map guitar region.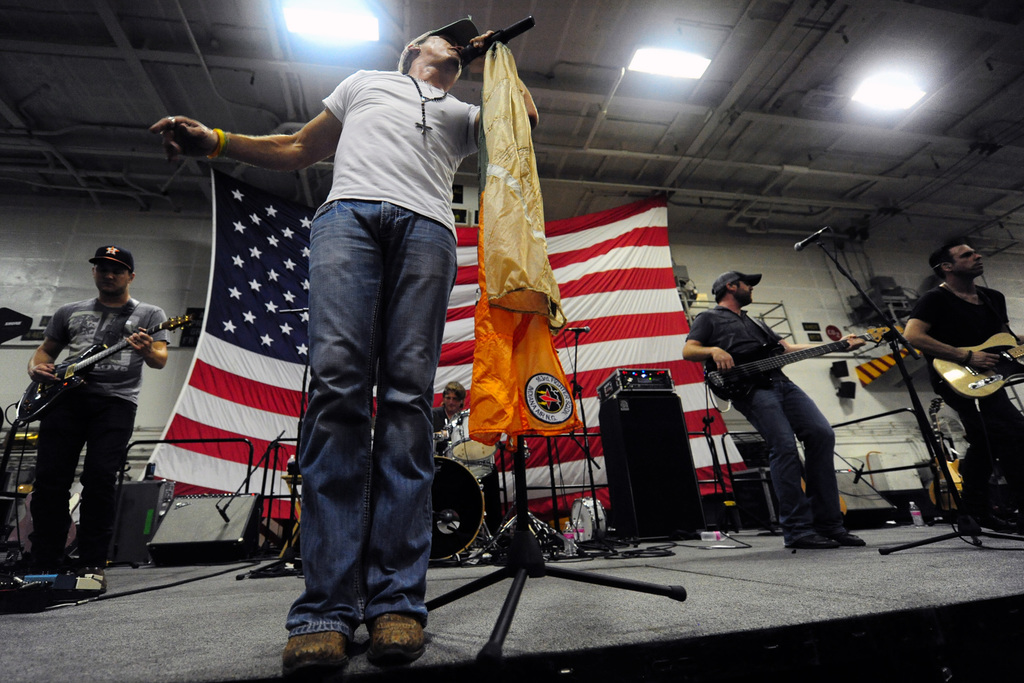
Mapped to locate(932, 331, 1023, 403).
